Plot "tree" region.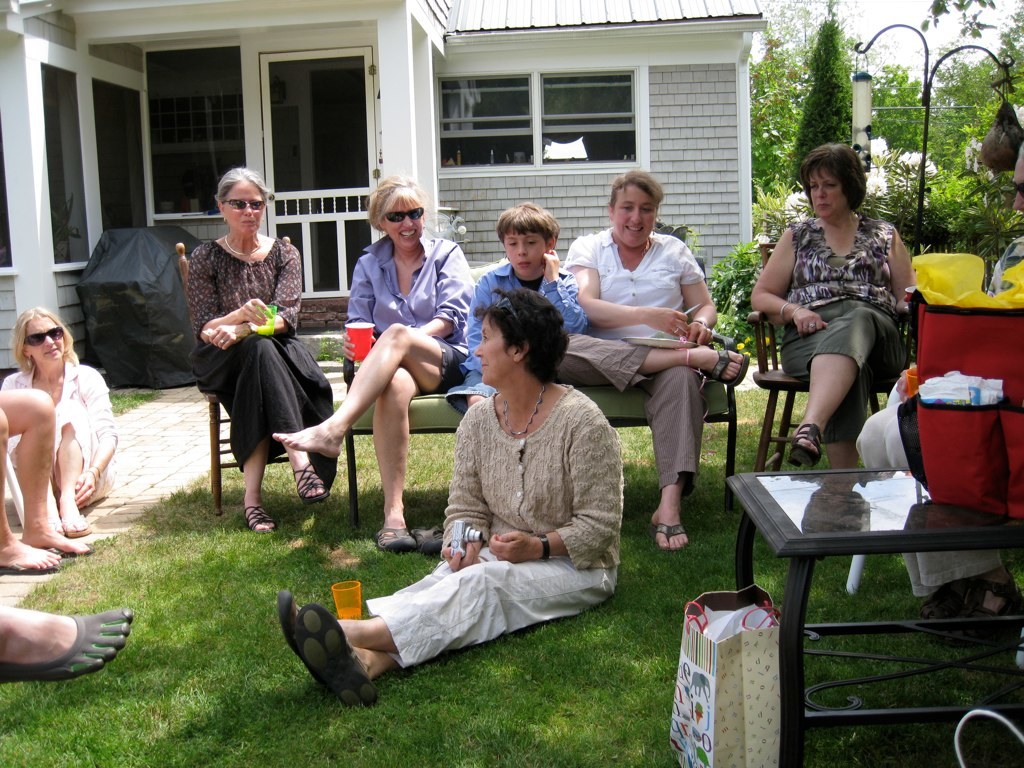
Plotted at bbox=(866, 63, 934, 156).
